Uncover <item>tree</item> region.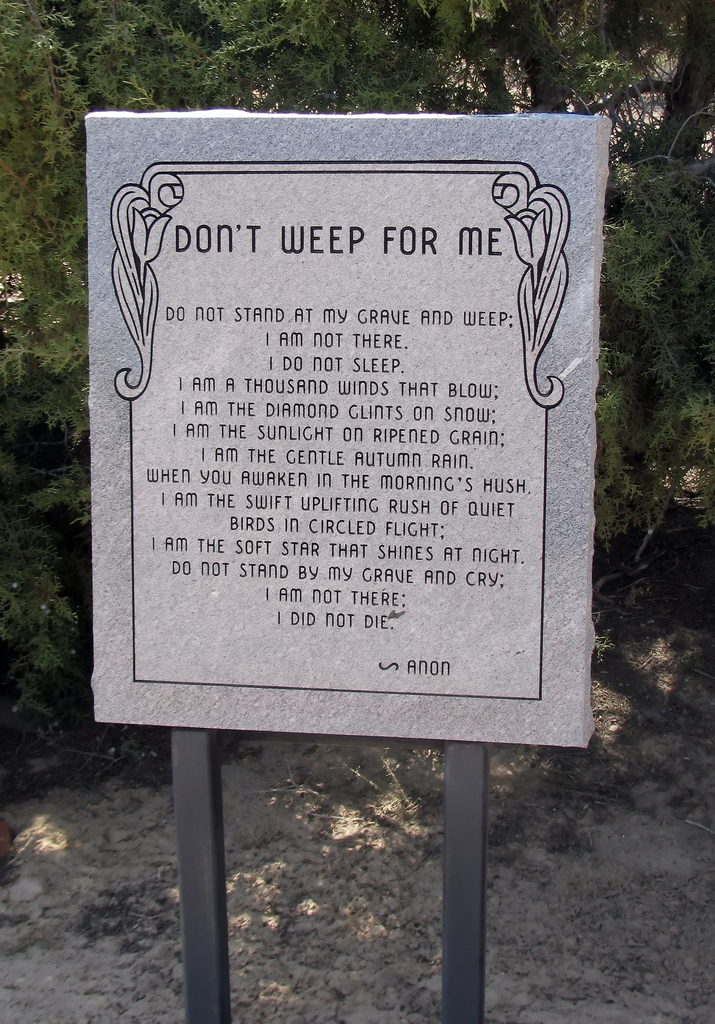
Uncovered: BBox(0, 0, 714, 610).
